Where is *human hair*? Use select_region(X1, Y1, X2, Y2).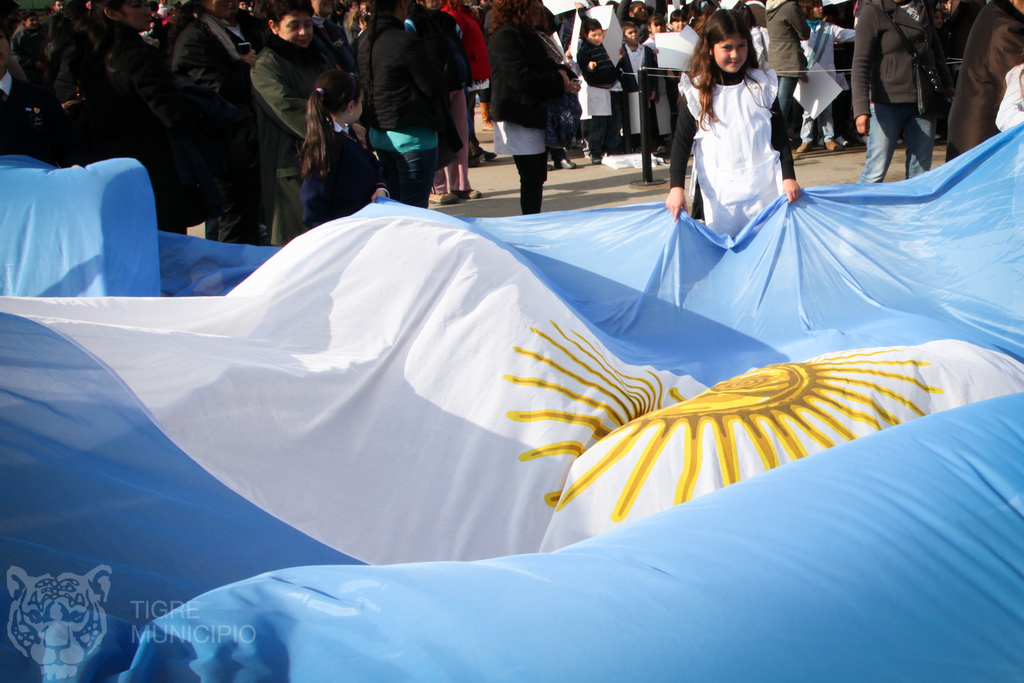
select_region(260, 0, 315, 23).
